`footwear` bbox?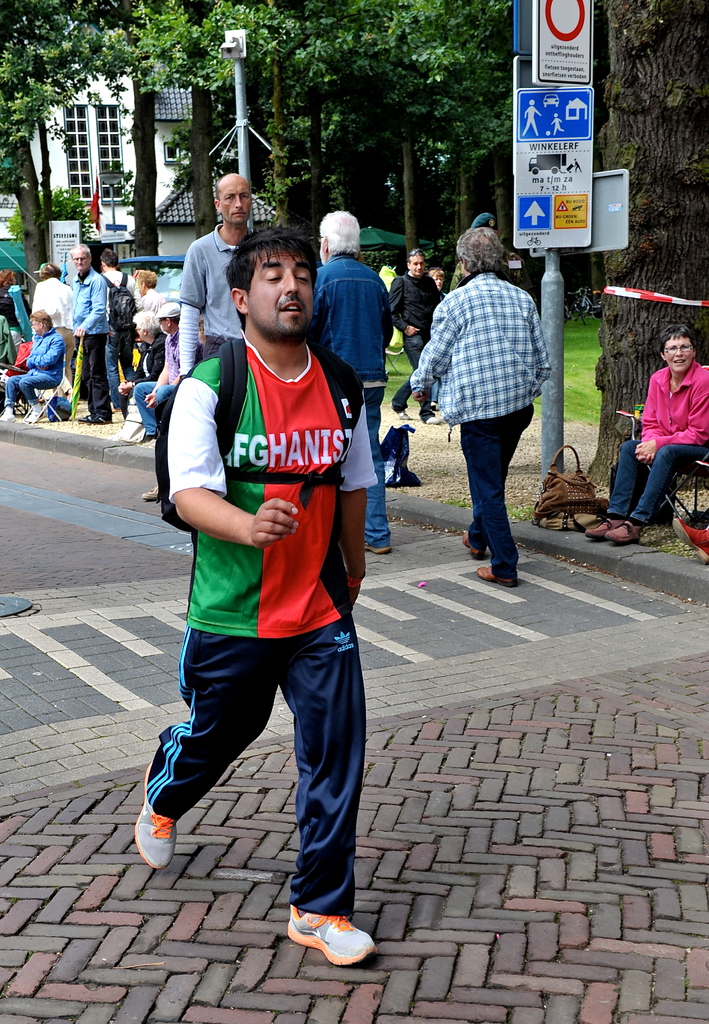
{"left": 671, "top": 518, "right": 708, "bottom": 547}
